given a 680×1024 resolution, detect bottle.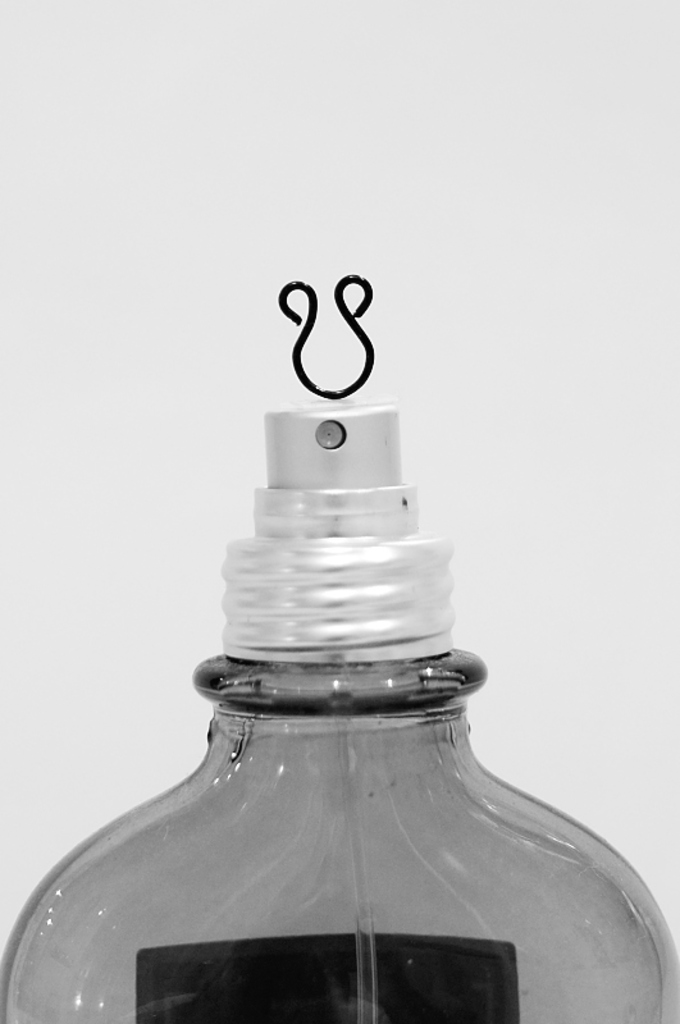
bbox=(0, 275, 679, 1023).
